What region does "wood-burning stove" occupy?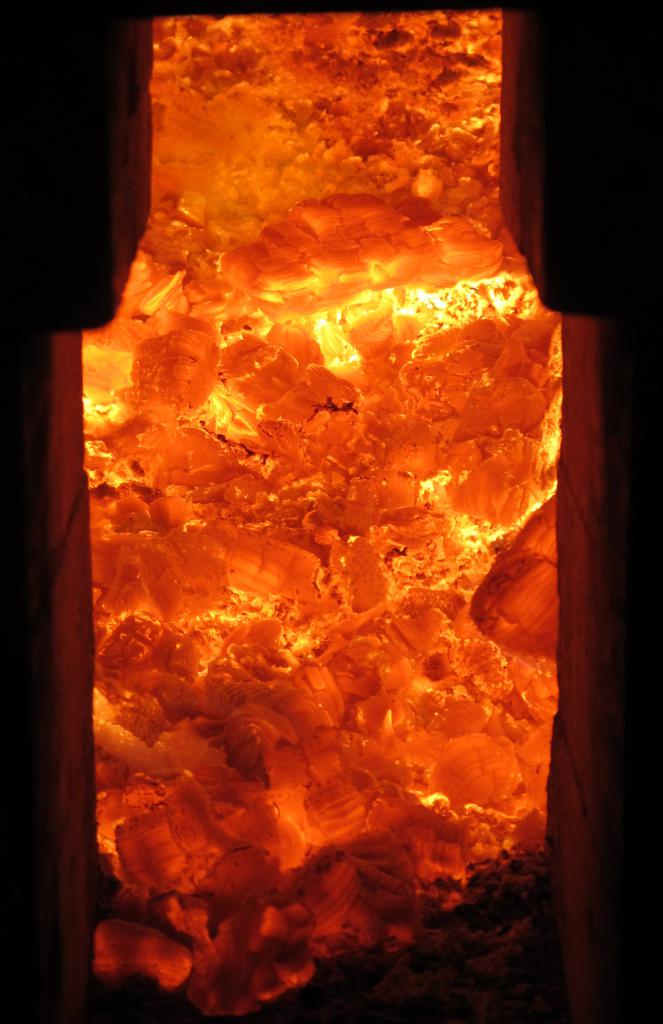
x1=47 y1=15 x2=619 y2=1023.
